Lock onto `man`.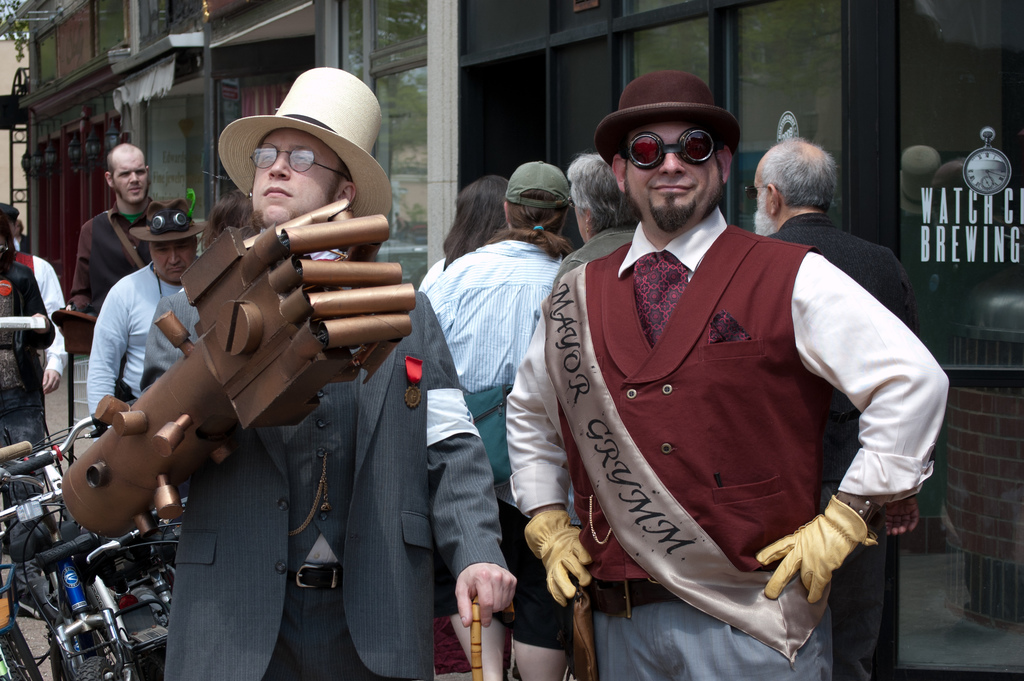
Locked: x1=513 y1=63 x2=954 y2=680.
